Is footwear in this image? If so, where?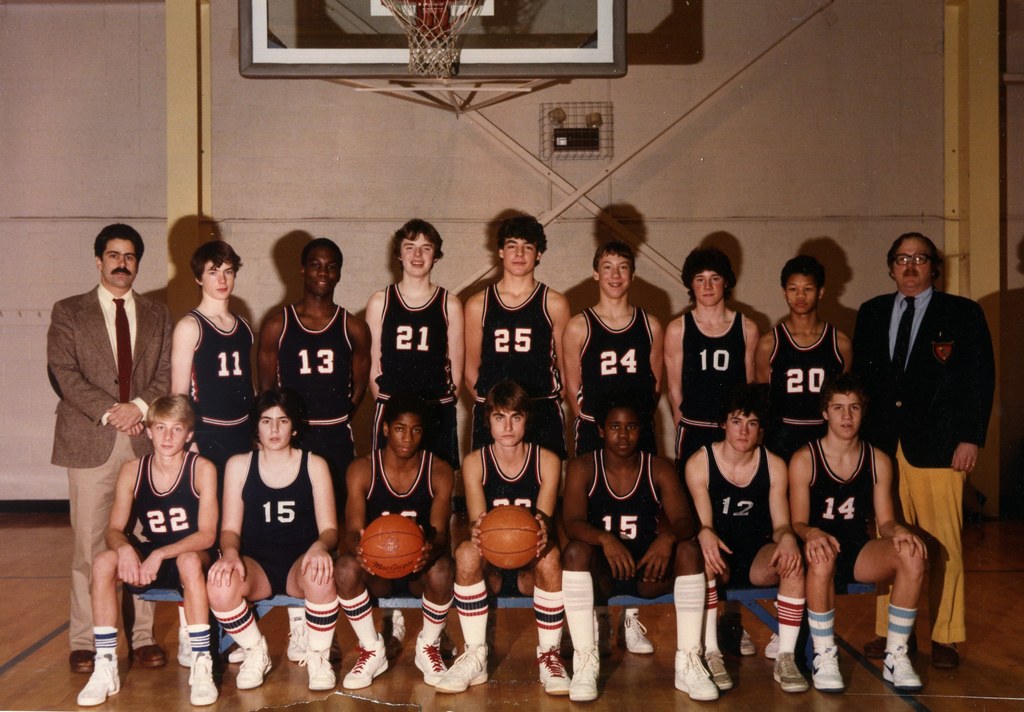
Yes, at BBox(339, 632, 399, 690).
